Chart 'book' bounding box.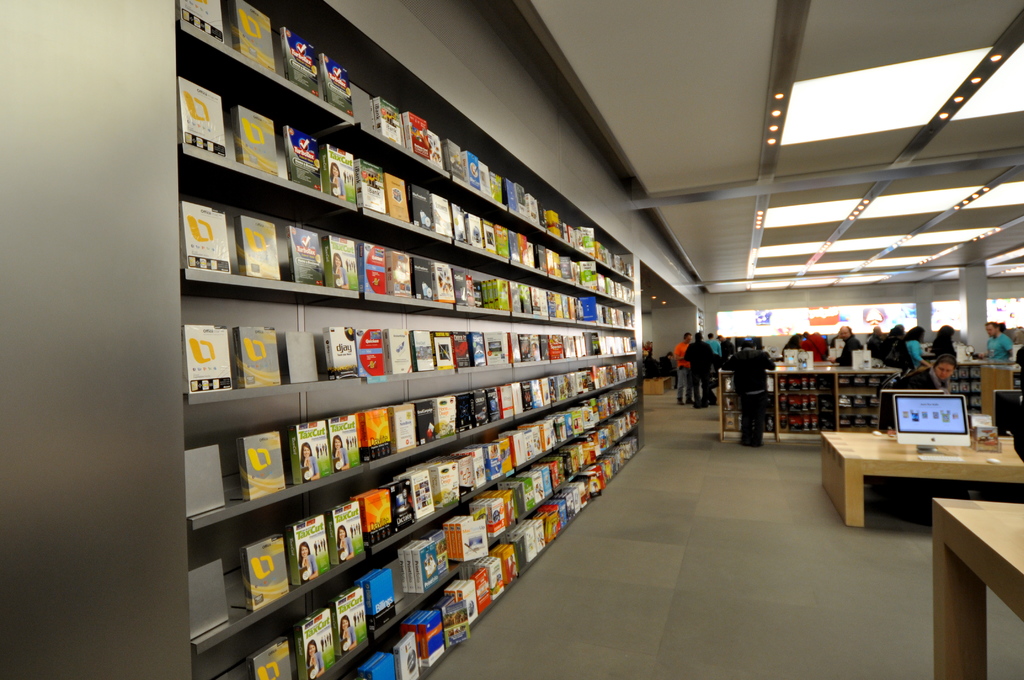
Charted: select_region(283, 31, 320, 98).
